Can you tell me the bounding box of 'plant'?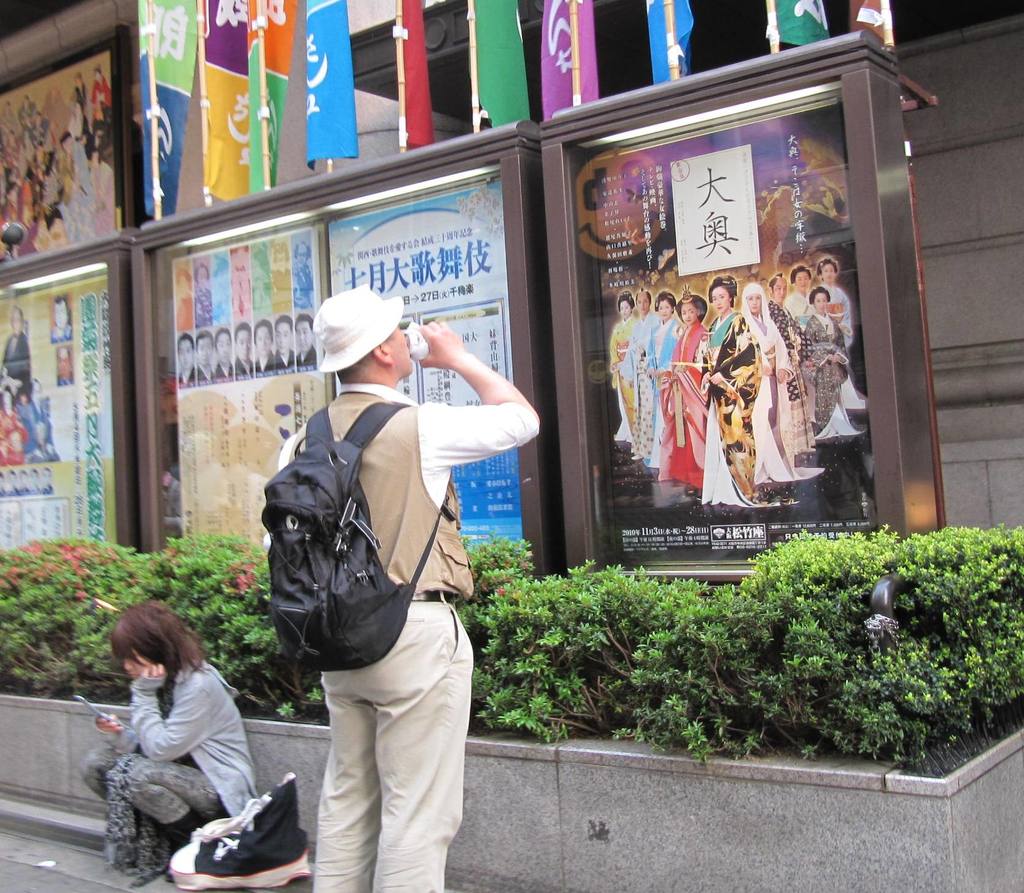
x1=0 y1=531 x2=324 y2=728.
